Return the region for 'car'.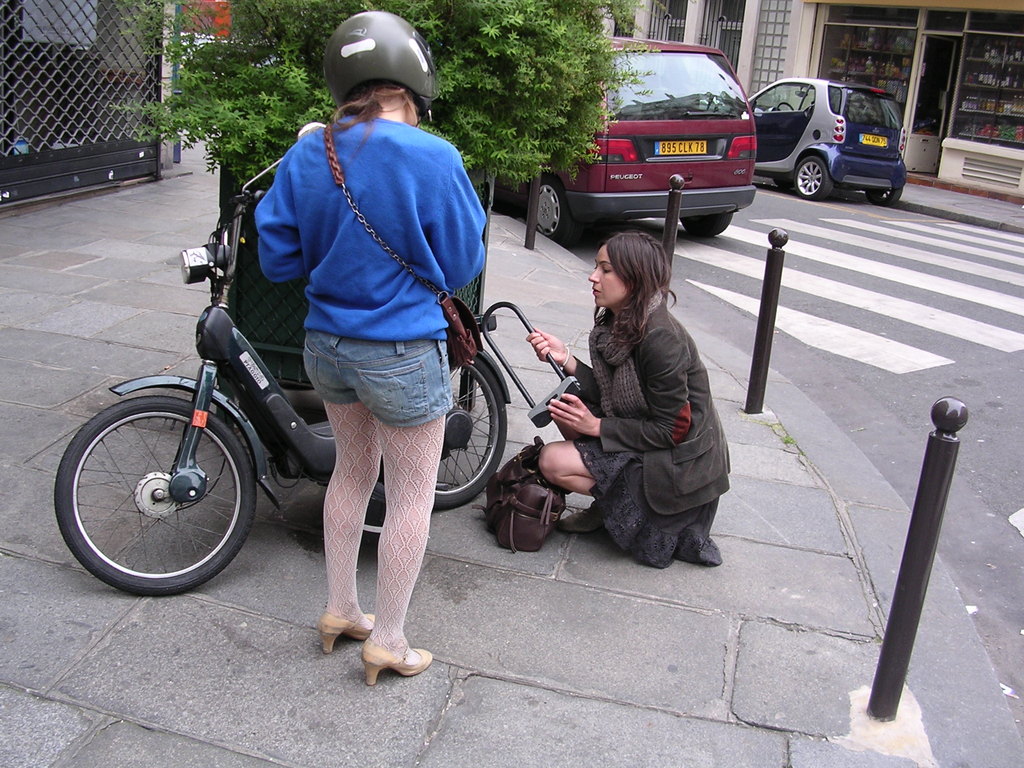
Rect(766, 72, 908, 196).
